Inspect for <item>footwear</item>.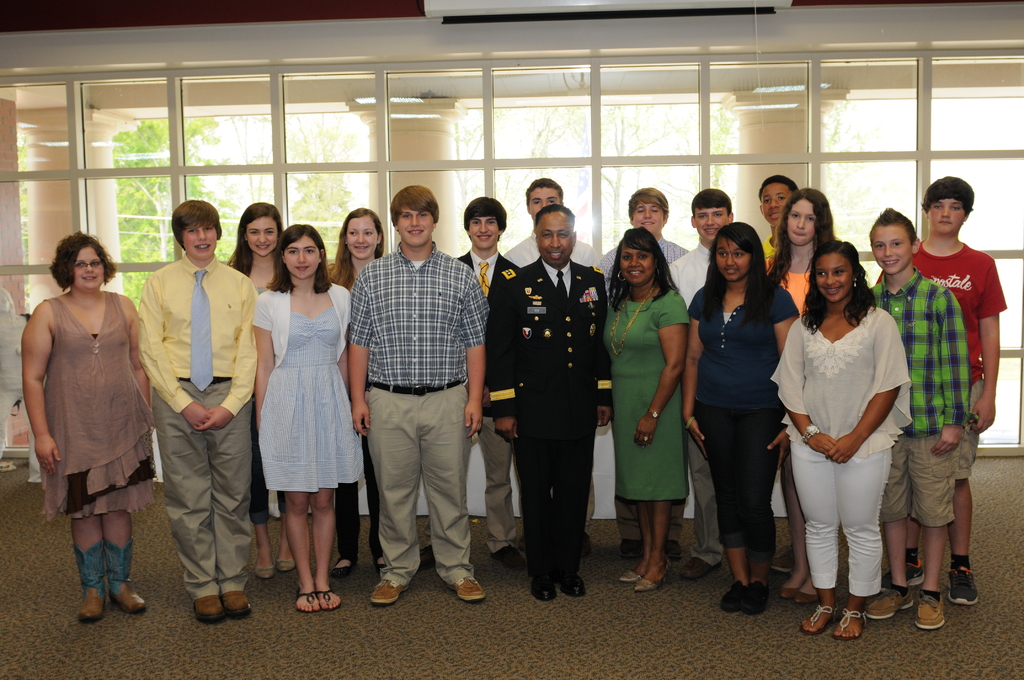
Inspection: rect(792, 590, 820, 606).
